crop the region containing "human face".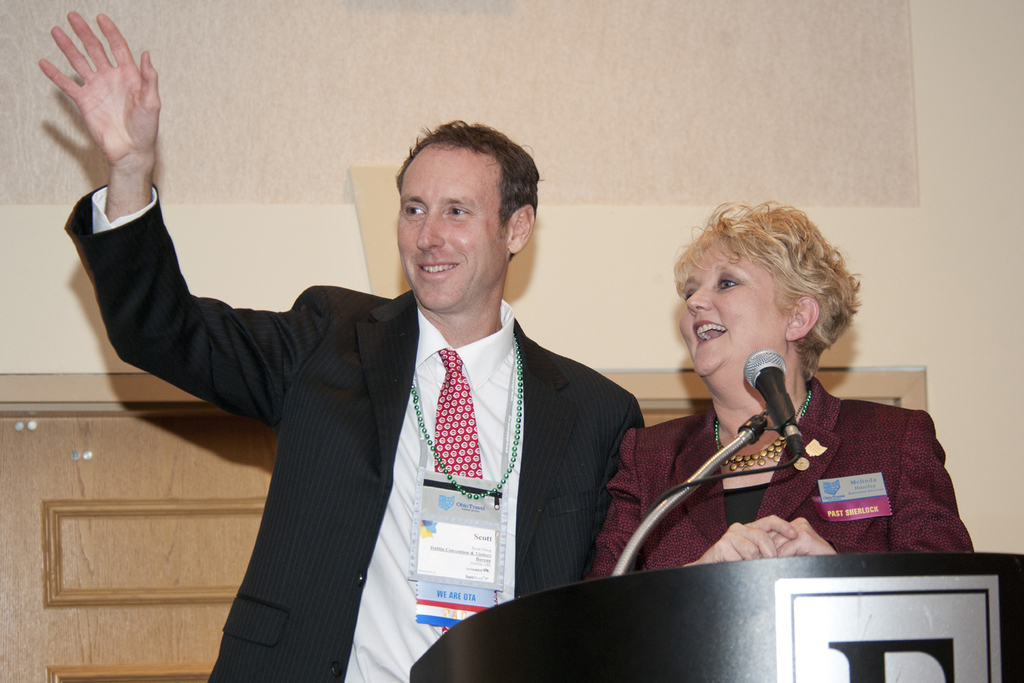
Crop region: [396, 140, 506, 308].
